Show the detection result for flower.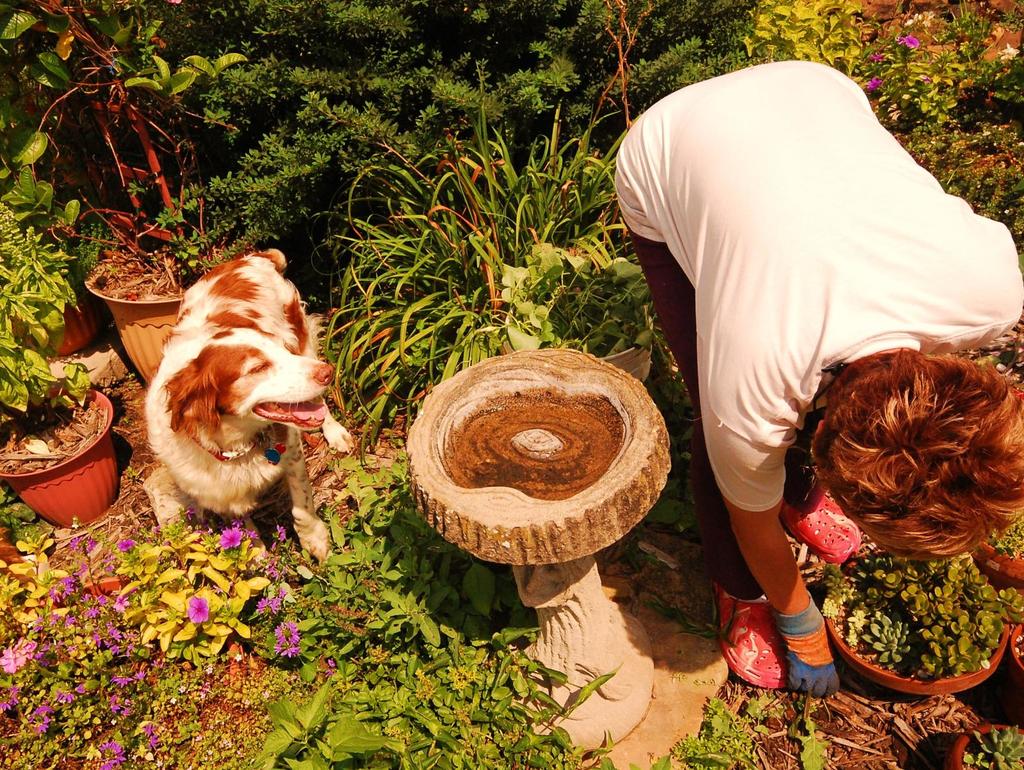
rect(37, 567, 74, 604).
